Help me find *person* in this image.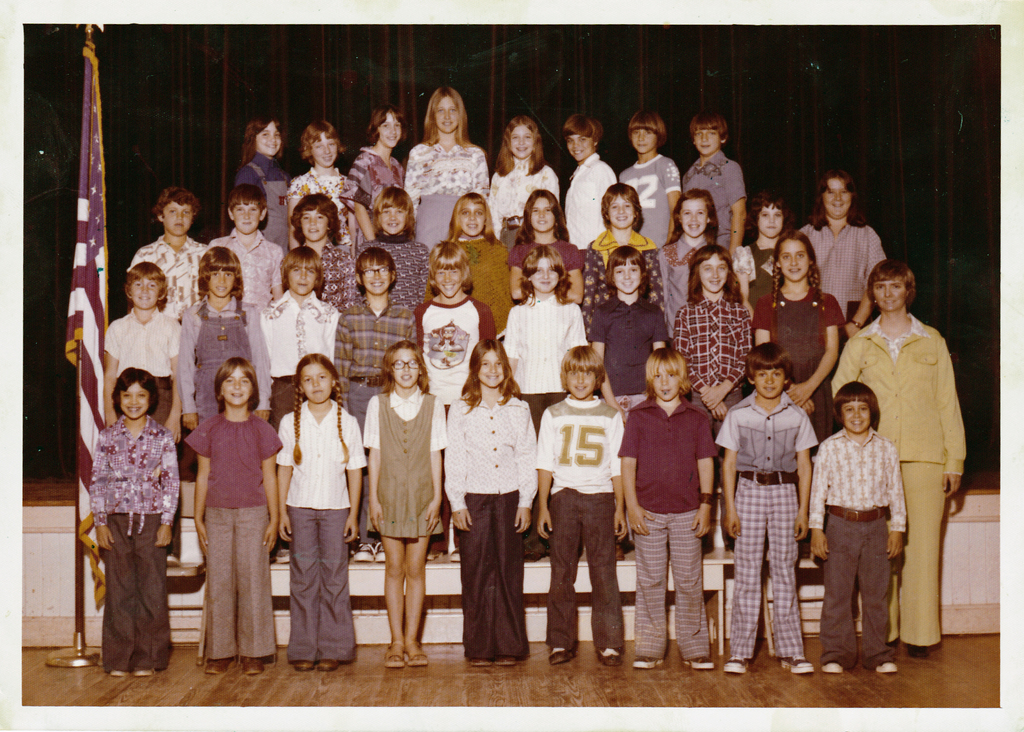
Found it: {"x1": 535, "y1": 341, "x2": 627, "y2": 668}.
